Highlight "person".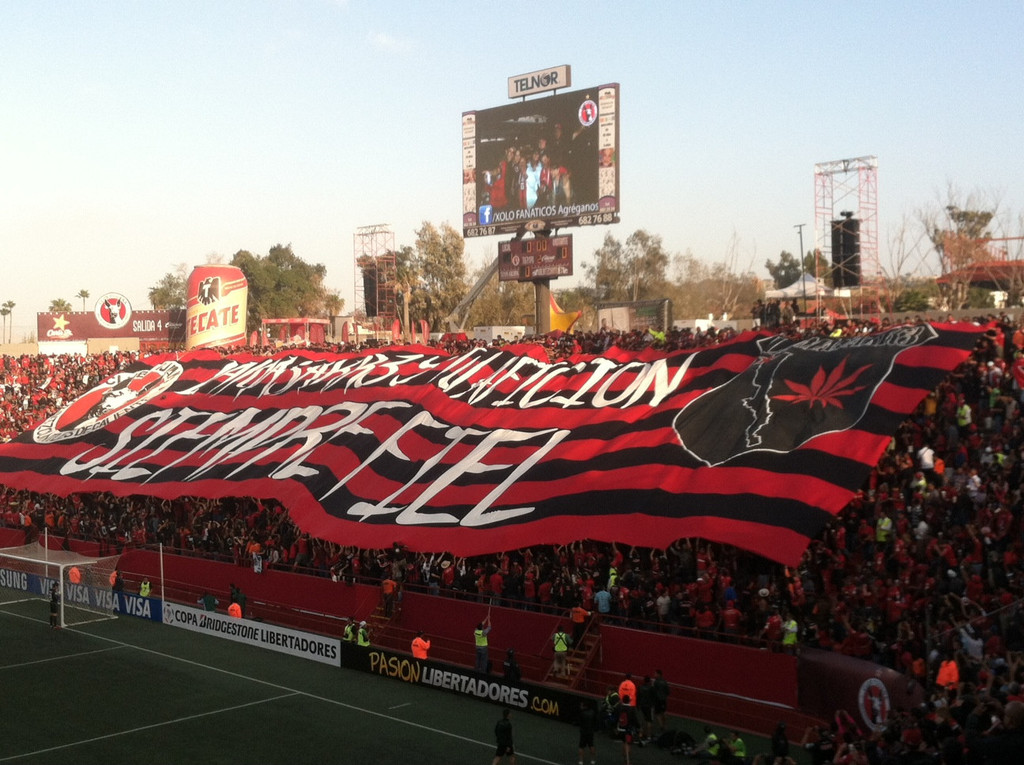
Highlighted region: 721:730:748:762.
